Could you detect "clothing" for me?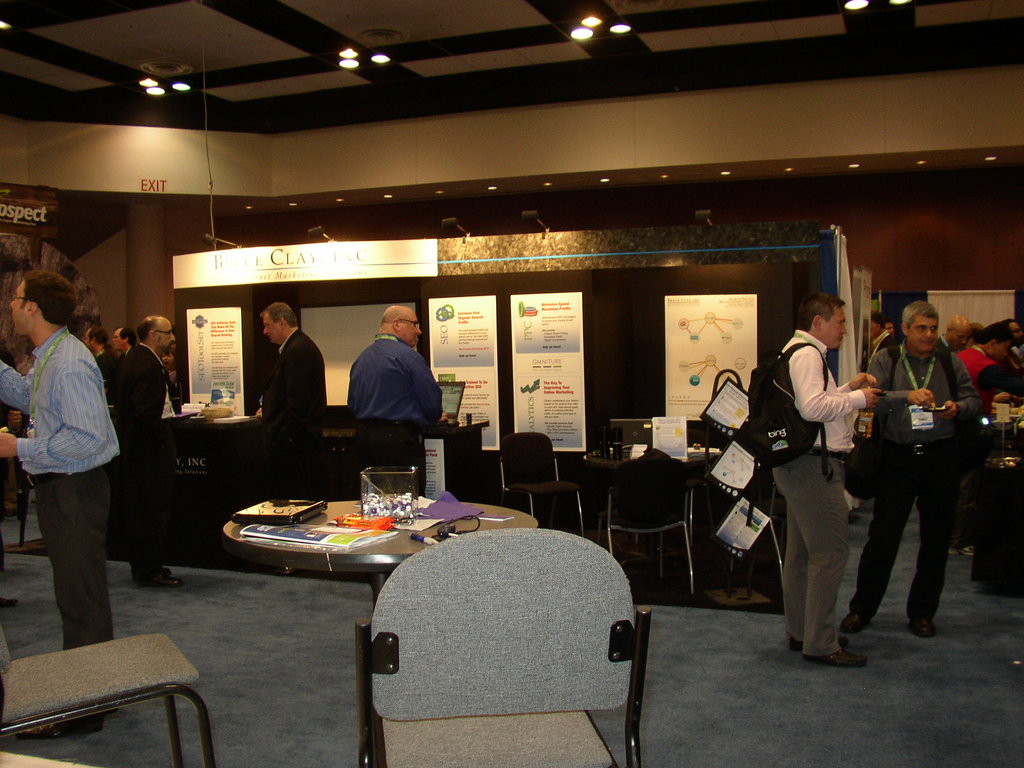
Detection result: 760, 328, 862, 662.
